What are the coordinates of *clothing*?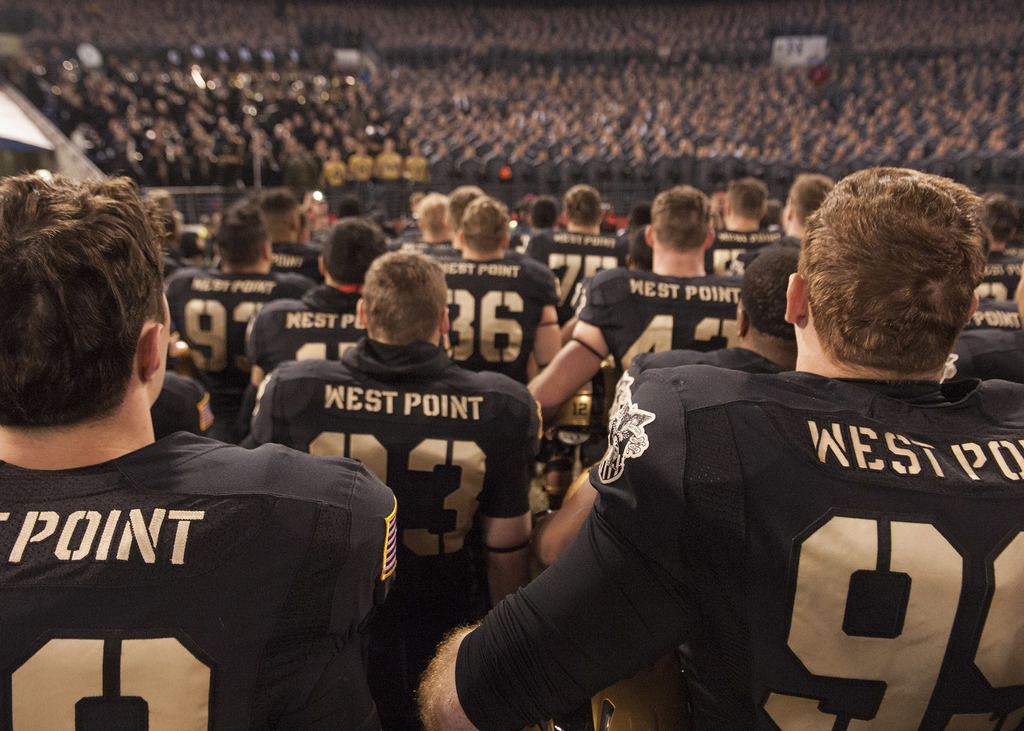
<bbox>958, 243, 1023, 339</bbox>.
